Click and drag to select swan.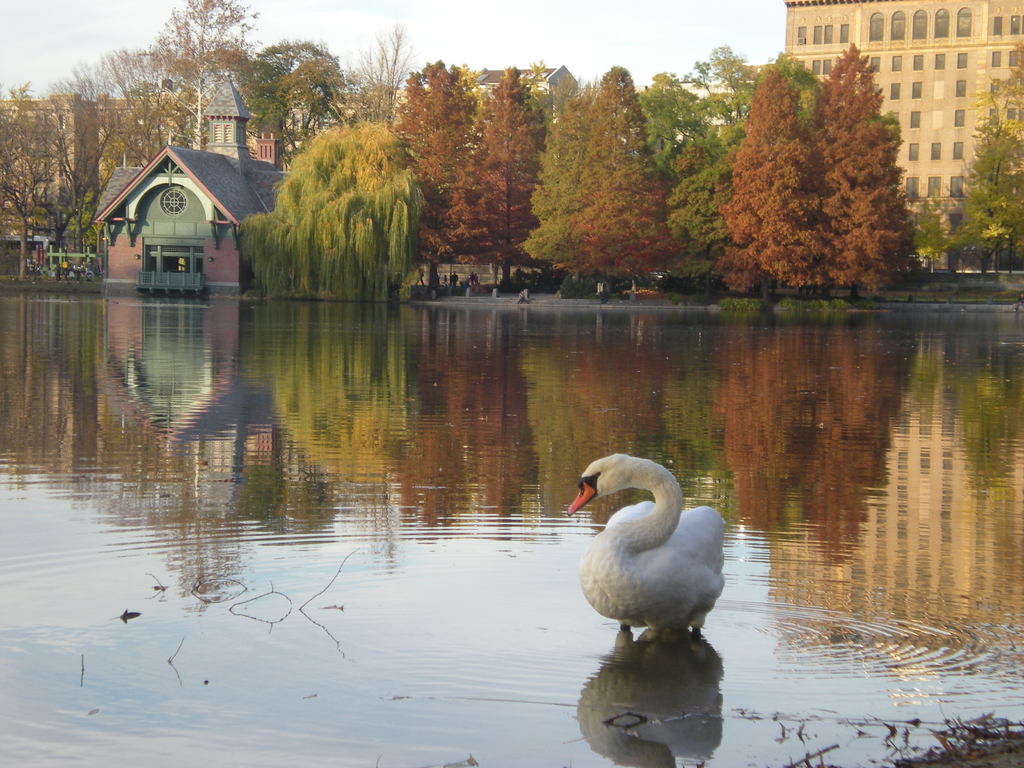
Selection: {"left": 559, "top": 462, "right": 713, "bottom": 636}.
